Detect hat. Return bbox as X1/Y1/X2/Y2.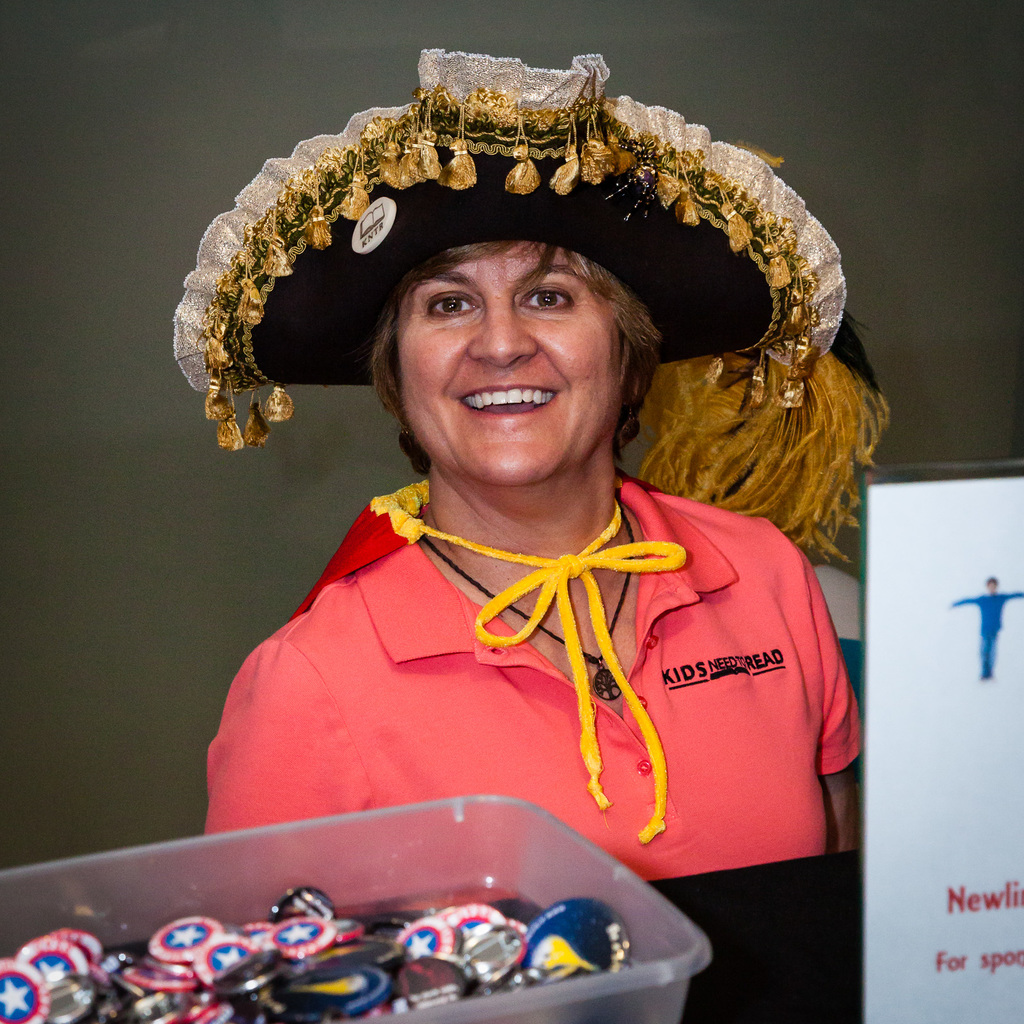
168/49/845/452.
